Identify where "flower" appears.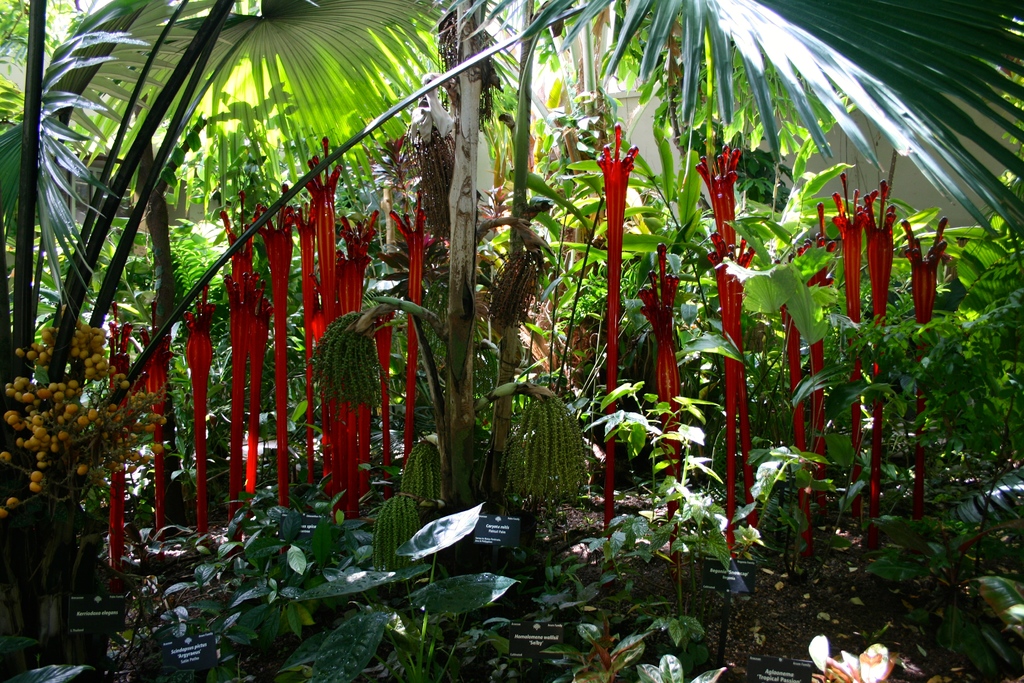
Appears at select_region(694, 134, 744, 201).
